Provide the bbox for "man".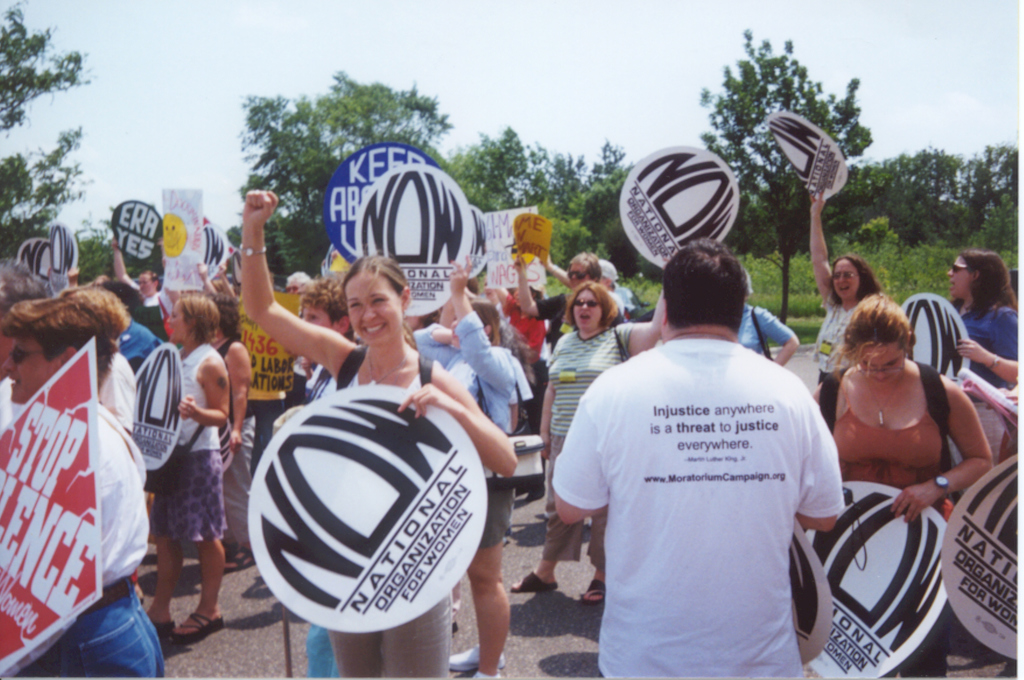
0:257:50:434.
